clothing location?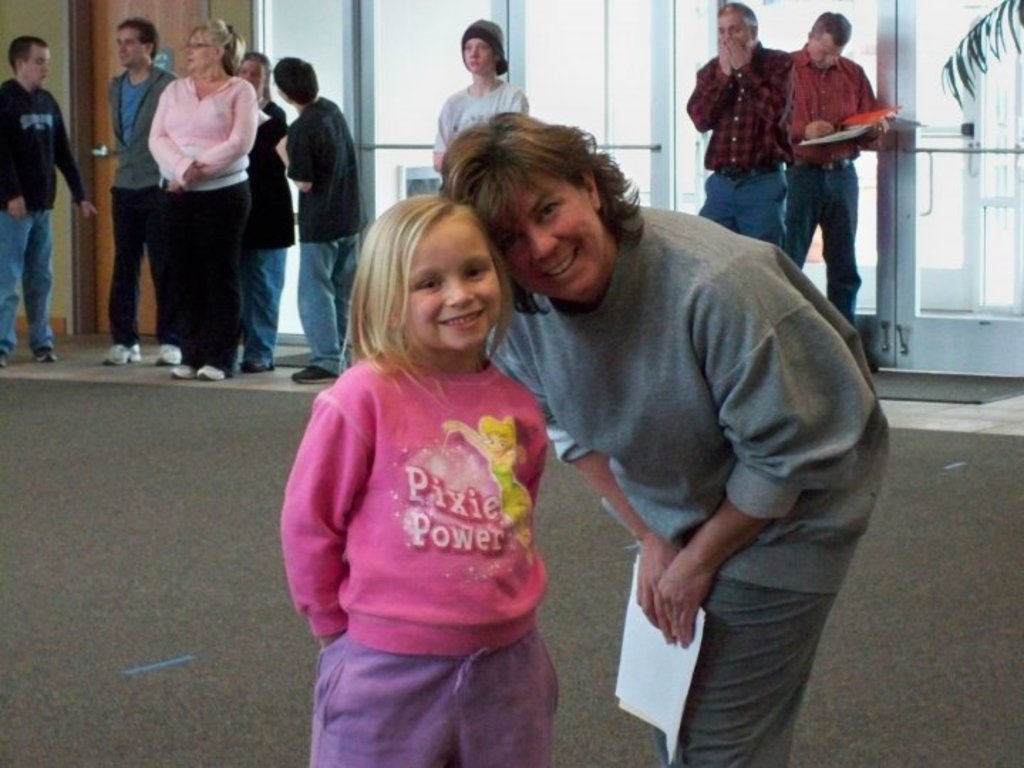
[482,208,895,596]
